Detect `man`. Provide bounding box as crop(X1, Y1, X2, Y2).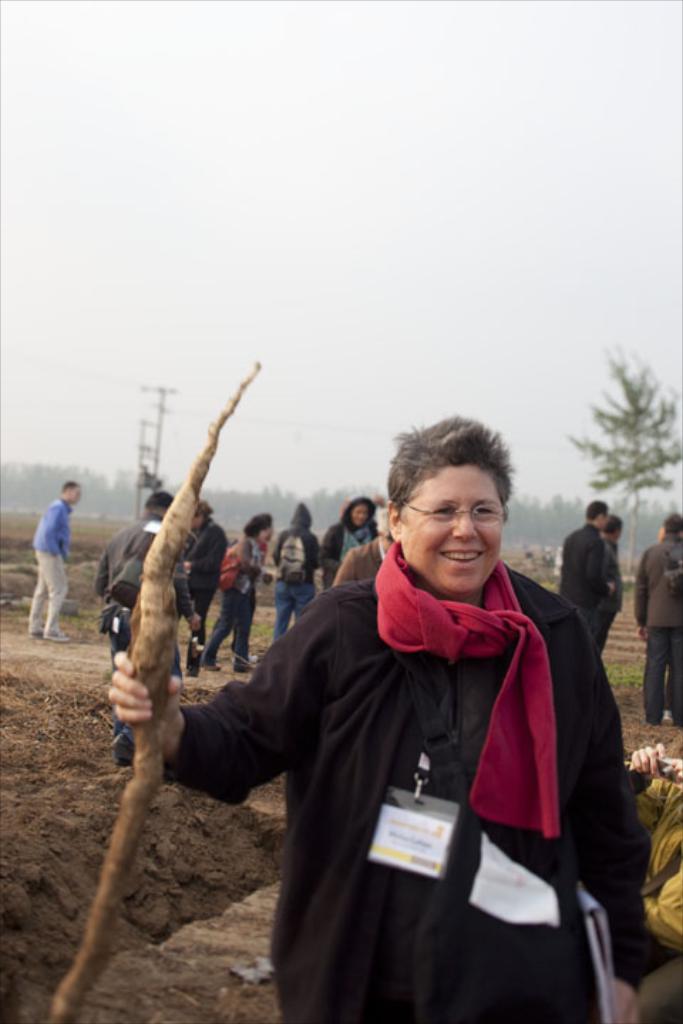
crop(90, 492, 198, 768).
